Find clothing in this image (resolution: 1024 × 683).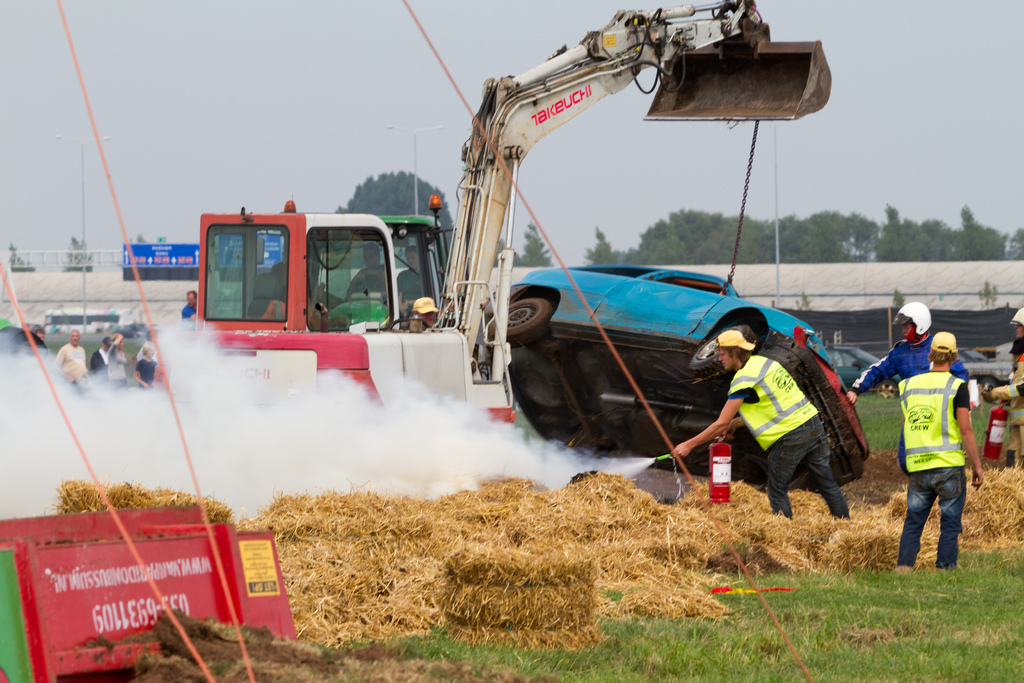
[left=108, top=349, right=130, bottom=388].
